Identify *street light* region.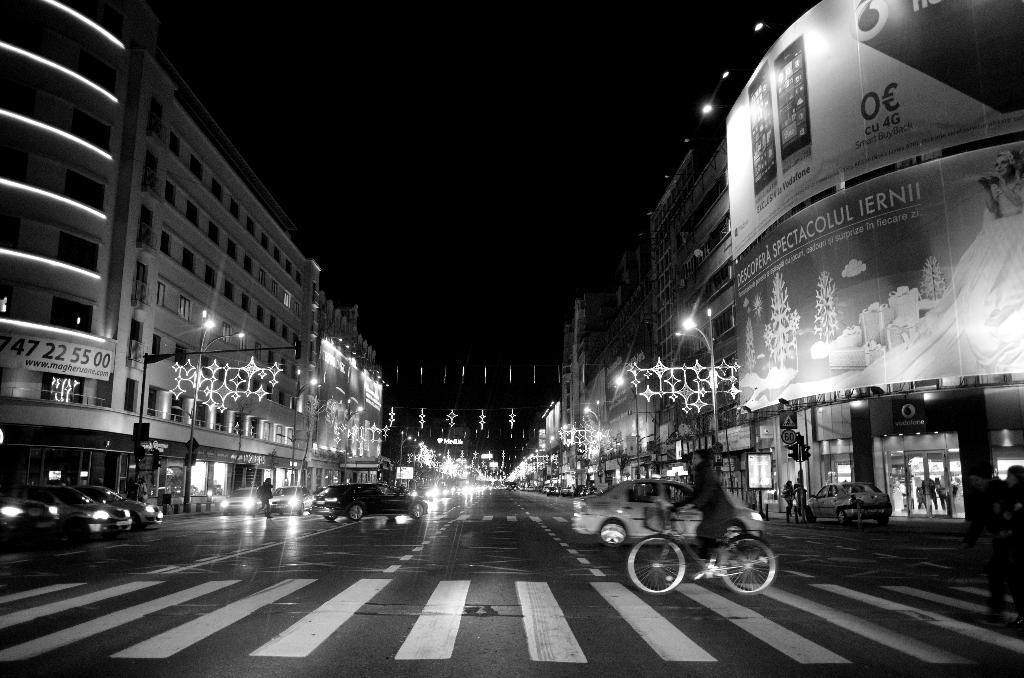
Region: [x1=173, y1=314, x2=246, y2=517].
